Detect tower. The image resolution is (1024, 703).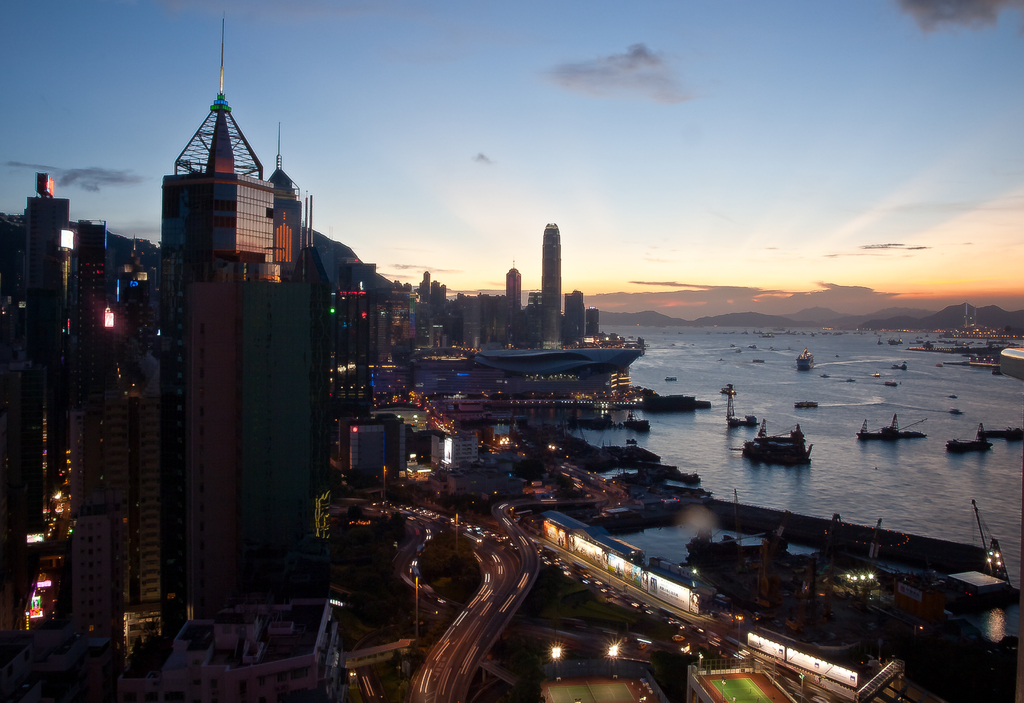
left=448, top=282, right=473, bottom=345.
